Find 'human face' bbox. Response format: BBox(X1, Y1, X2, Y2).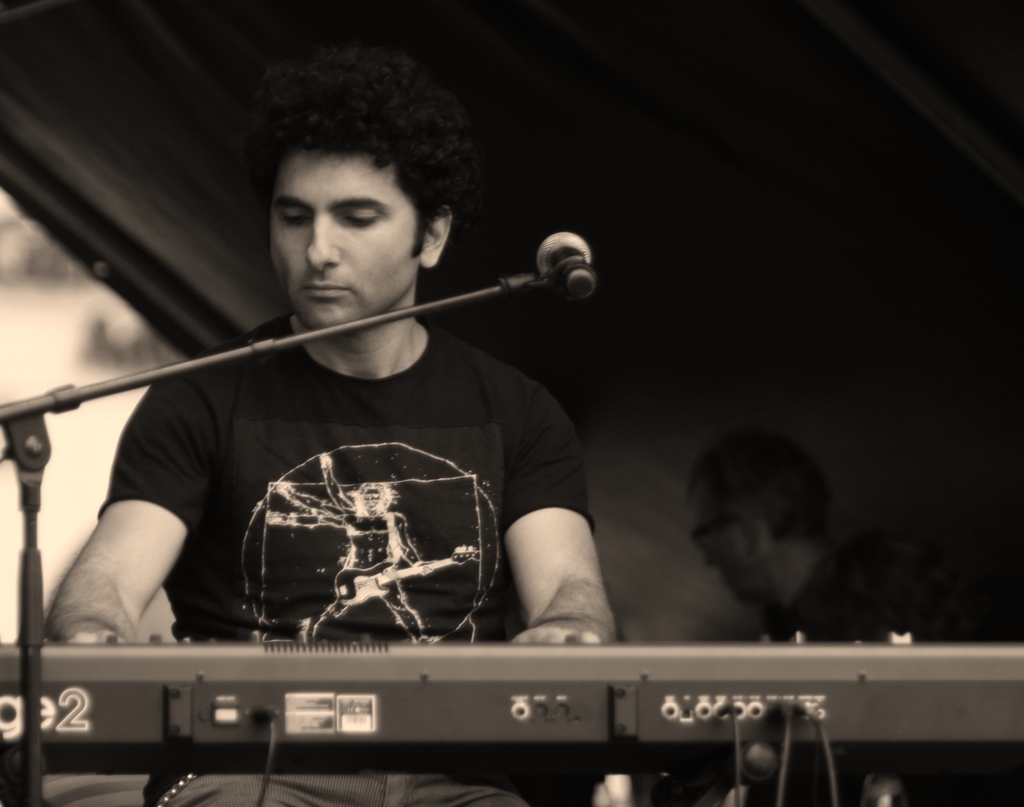
BBox(268, 148, 417, 332).
